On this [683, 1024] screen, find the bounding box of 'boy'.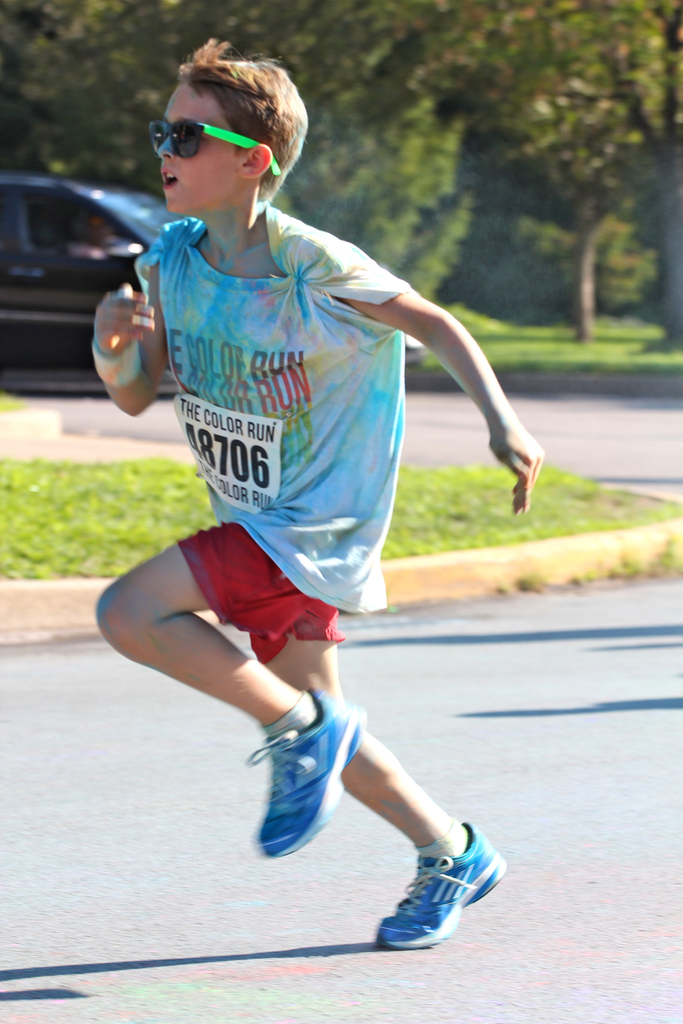
Bounding box: <bbox>88, 45, 518, 923</bbox>.
